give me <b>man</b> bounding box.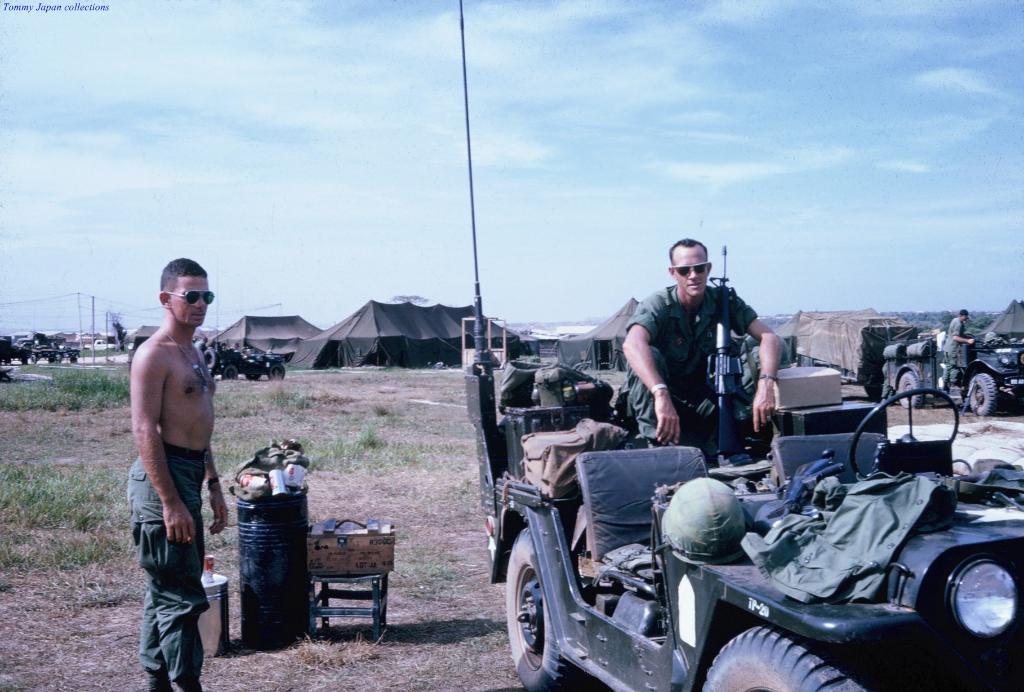
[left=940, top=306, right=979, bottom=393].
